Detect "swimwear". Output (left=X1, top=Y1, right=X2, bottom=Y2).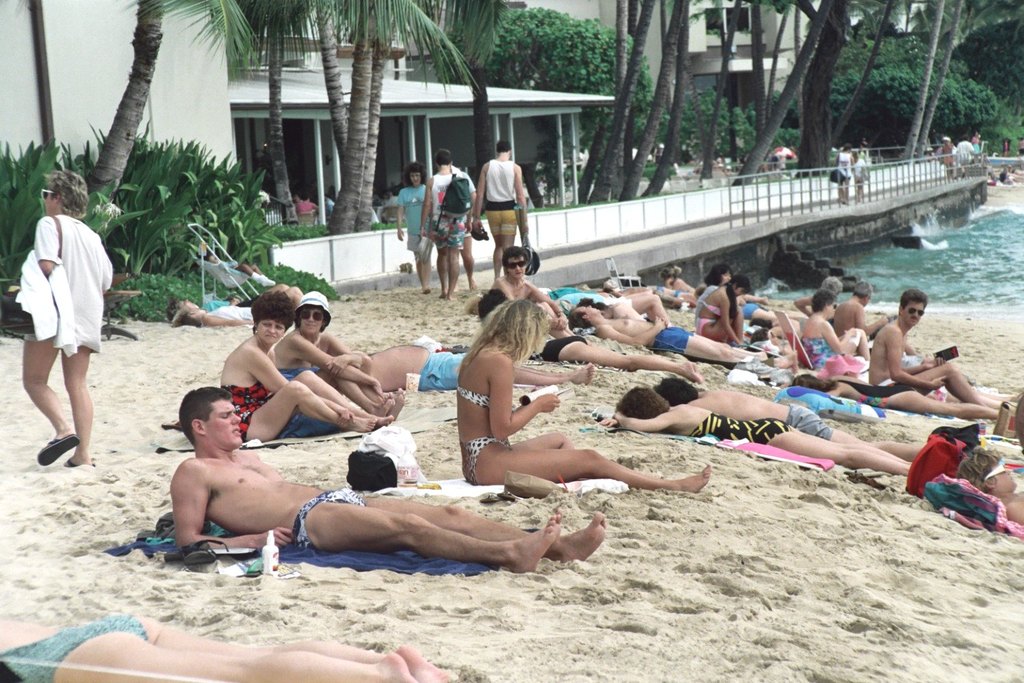
(left=741, top=303, right=760, bottom=318).
